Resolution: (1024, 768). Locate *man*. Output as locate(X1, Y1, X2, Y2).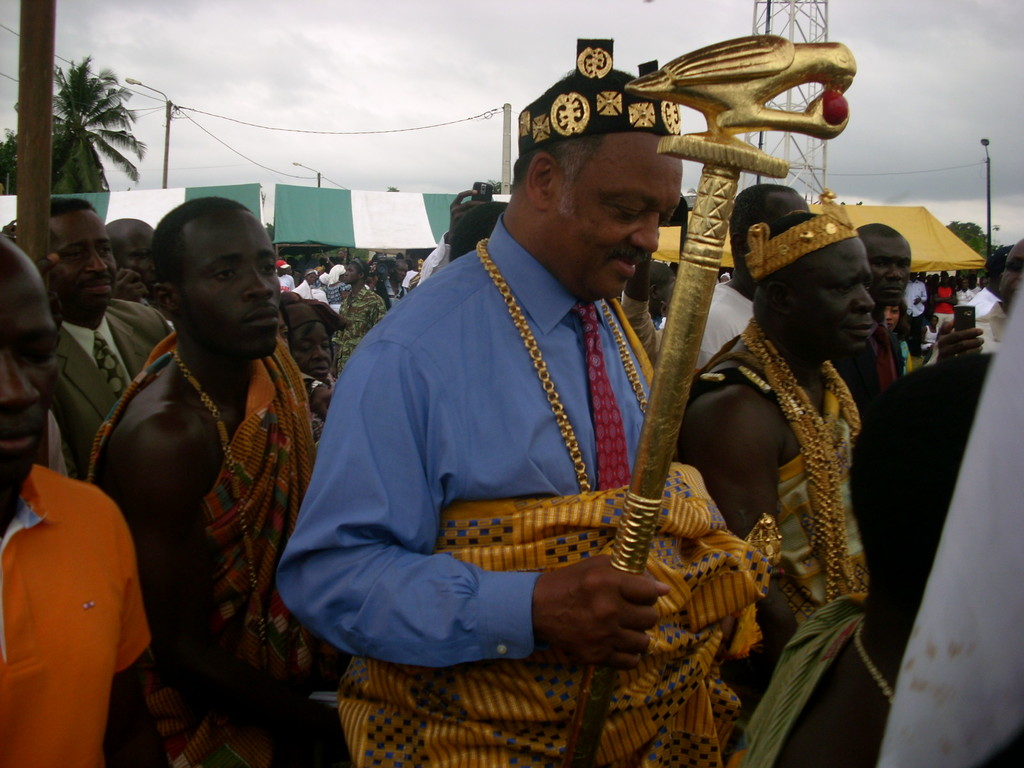
locate(0, 234, 175, 767).
